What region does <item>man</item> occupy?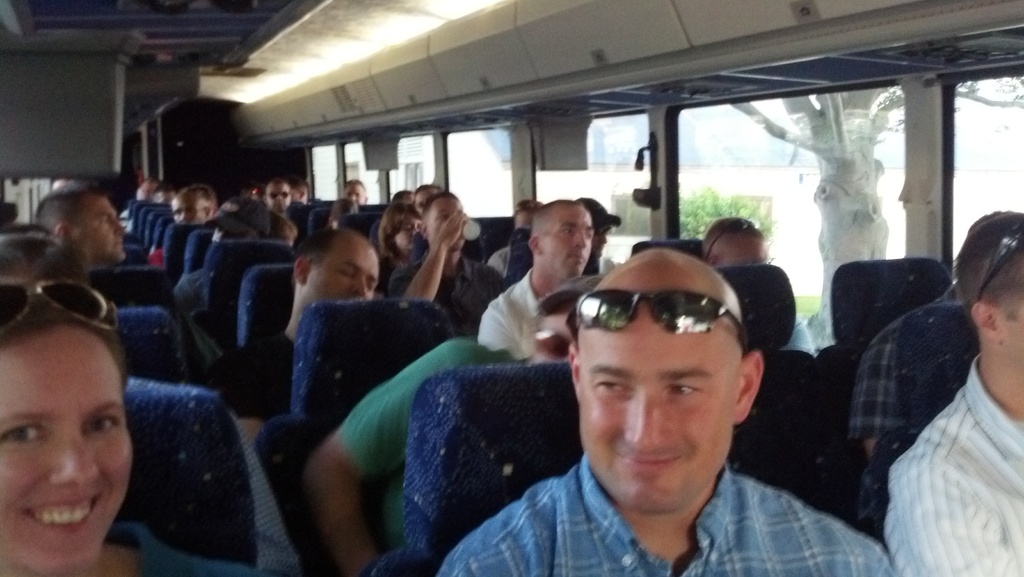
310, 289, 588, 576.
